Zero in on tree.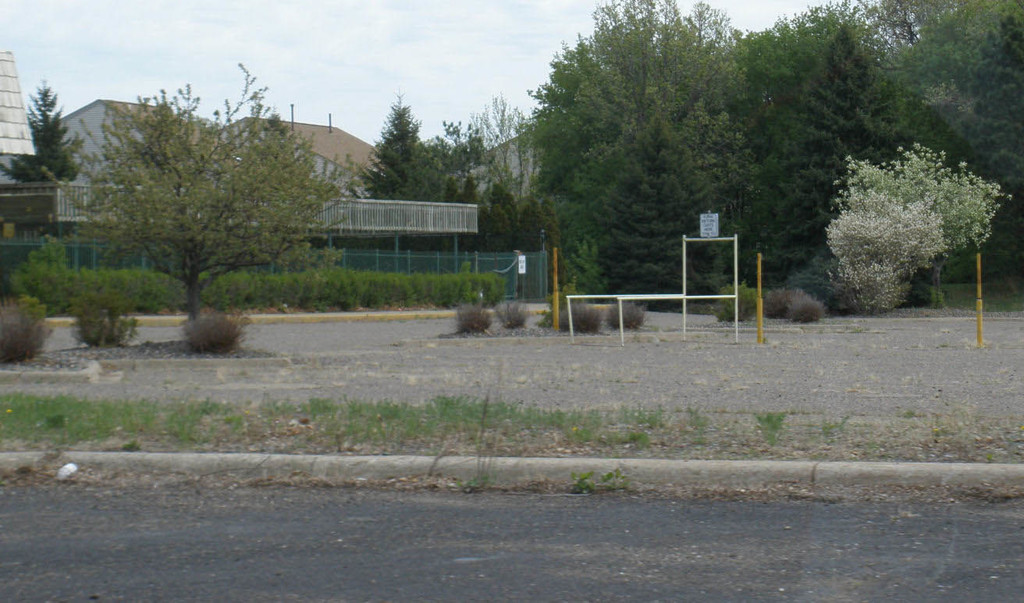
Zeroed in: crop(706, 0, 994, 300).
